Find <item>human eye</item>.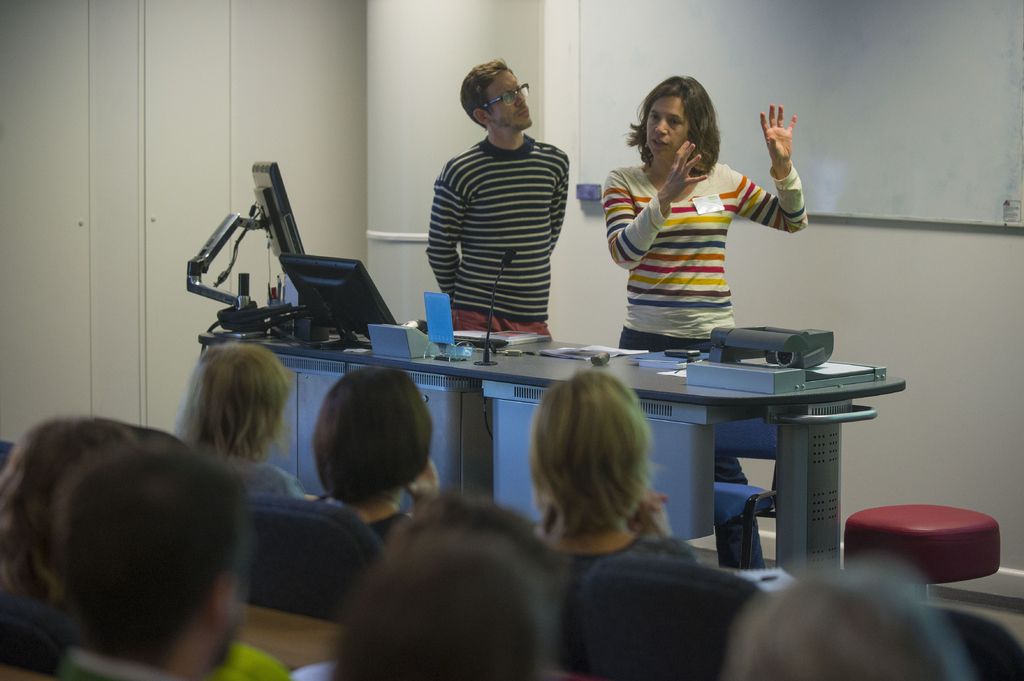
bbox=[500, 90, 510, 101].
